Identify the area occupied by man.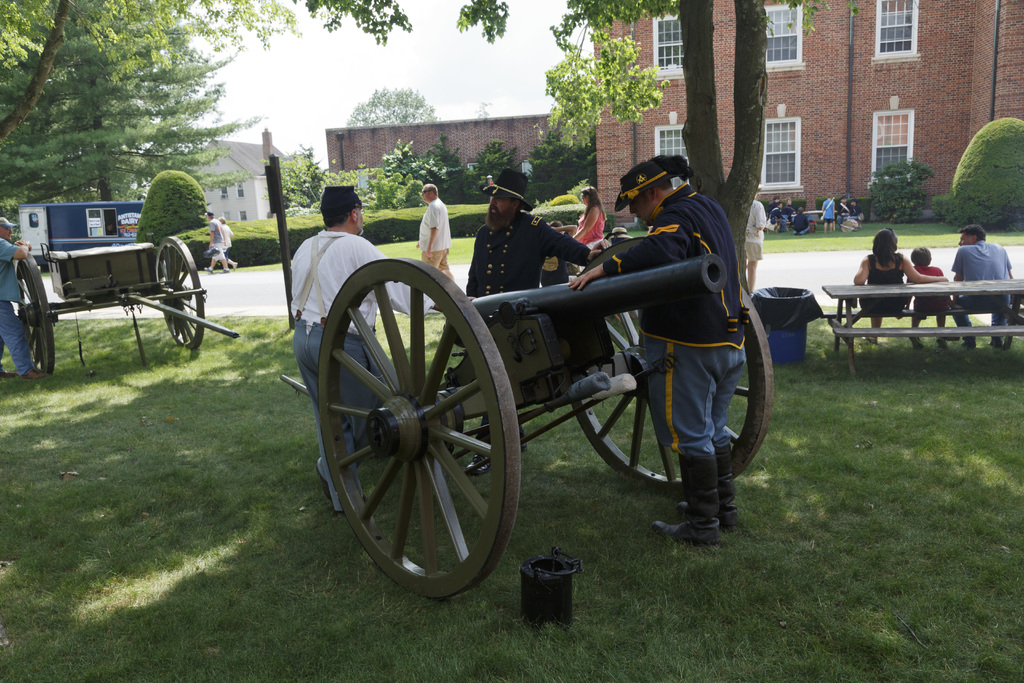
Area: x1=203 y1=213 x2=230 y2=274.
